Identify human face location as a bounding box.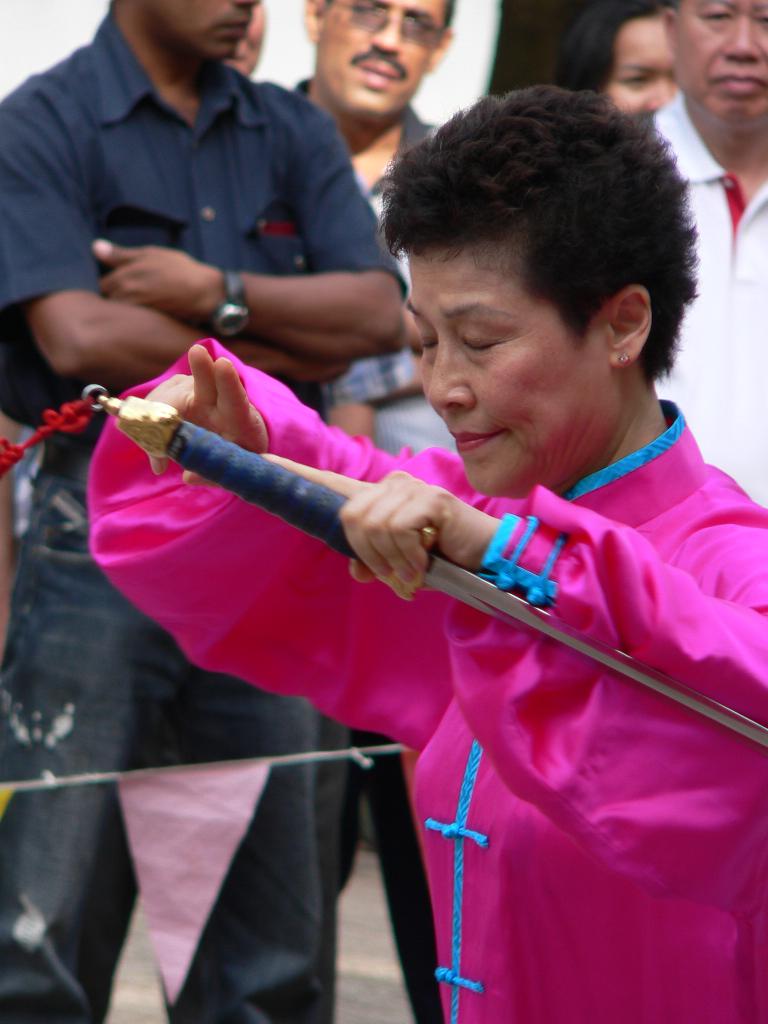
602,10,678,124.
